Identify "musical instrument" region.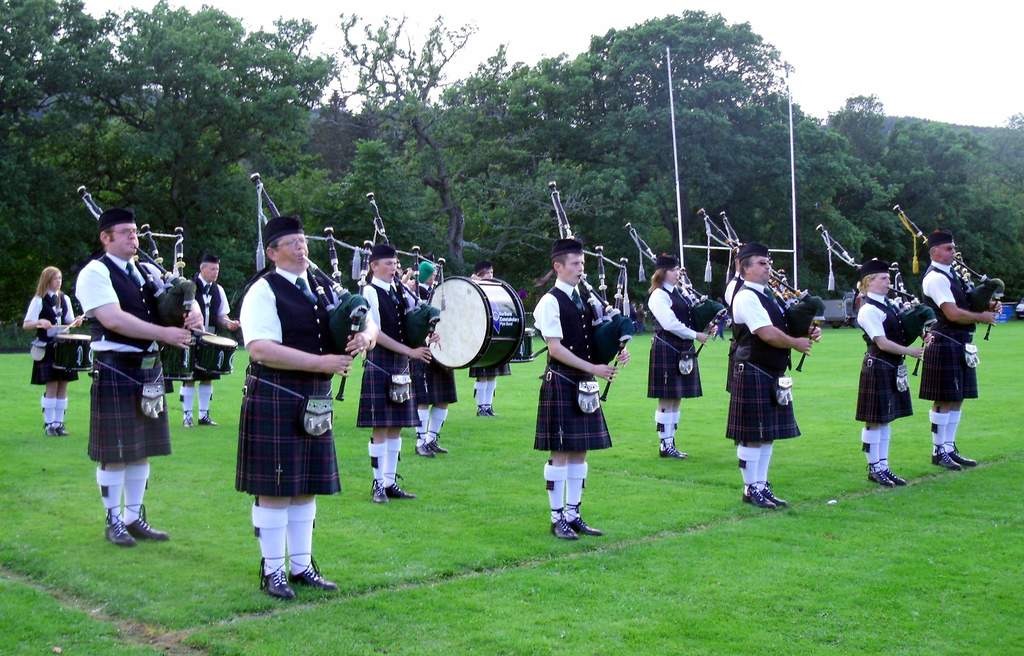
Region: bbox=(890, 199, 1000, 347).
